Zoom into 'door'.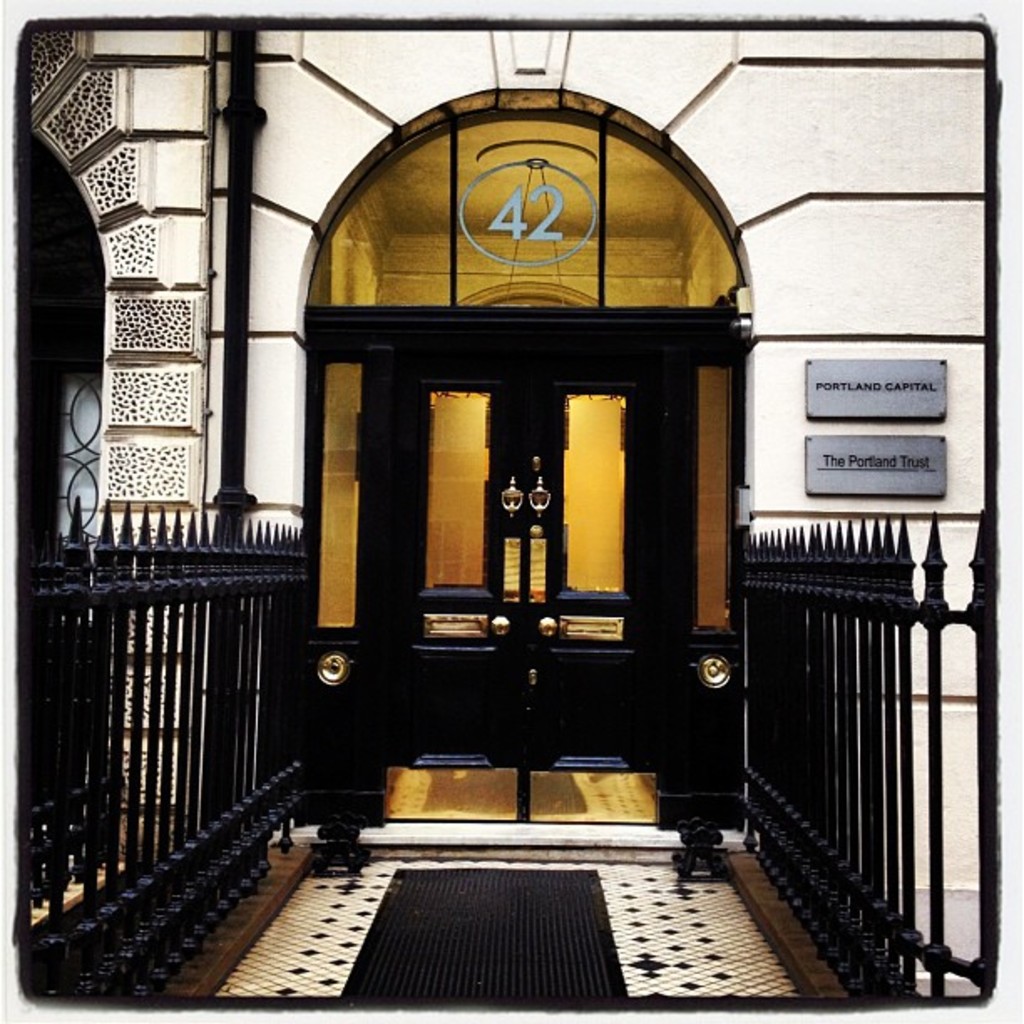
Zoom target: 375/363/658/830.
